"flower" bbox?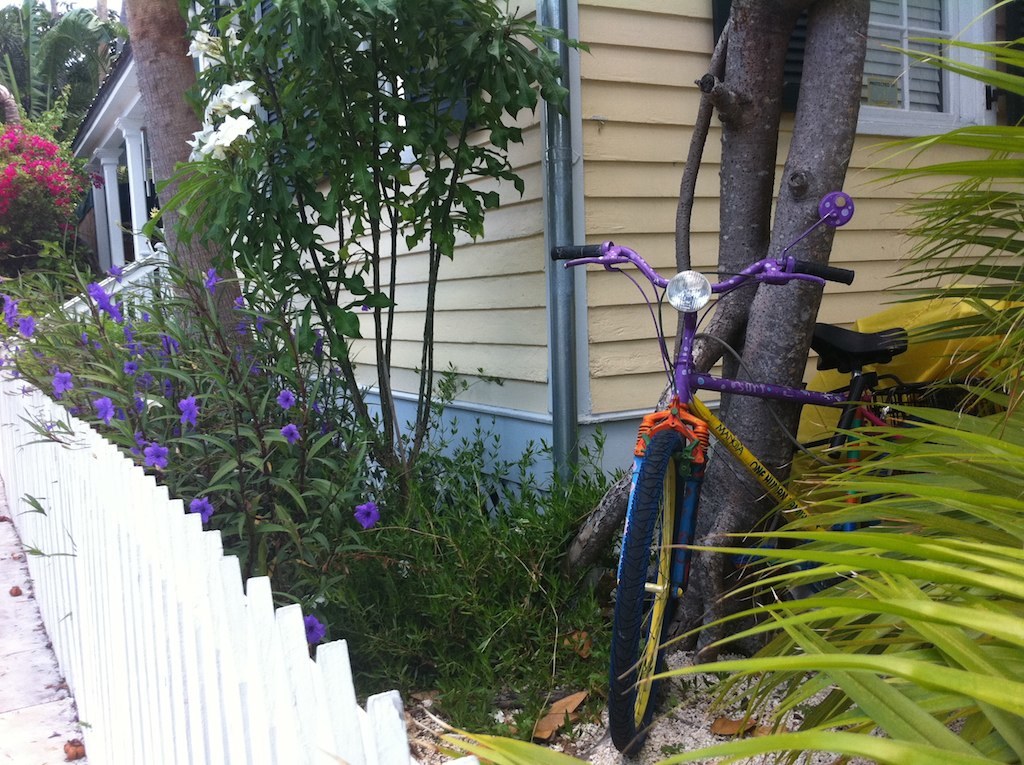
(left=156, top=332, right=187, bottom=356)
